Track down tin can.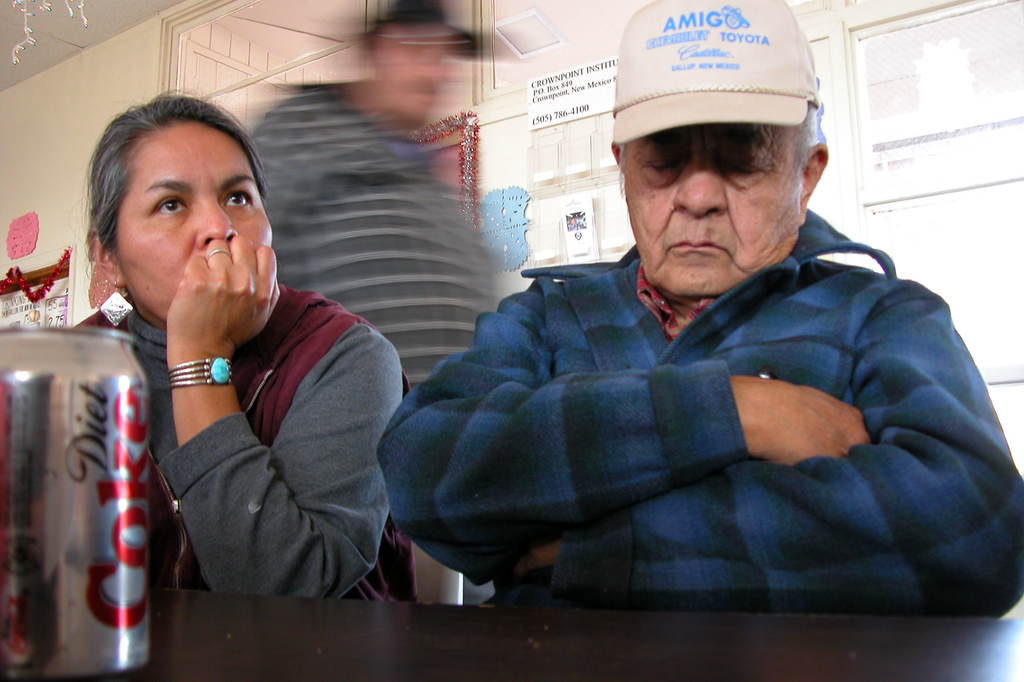
Tracked to (left=0, top=321, right=154, bottom=681).
